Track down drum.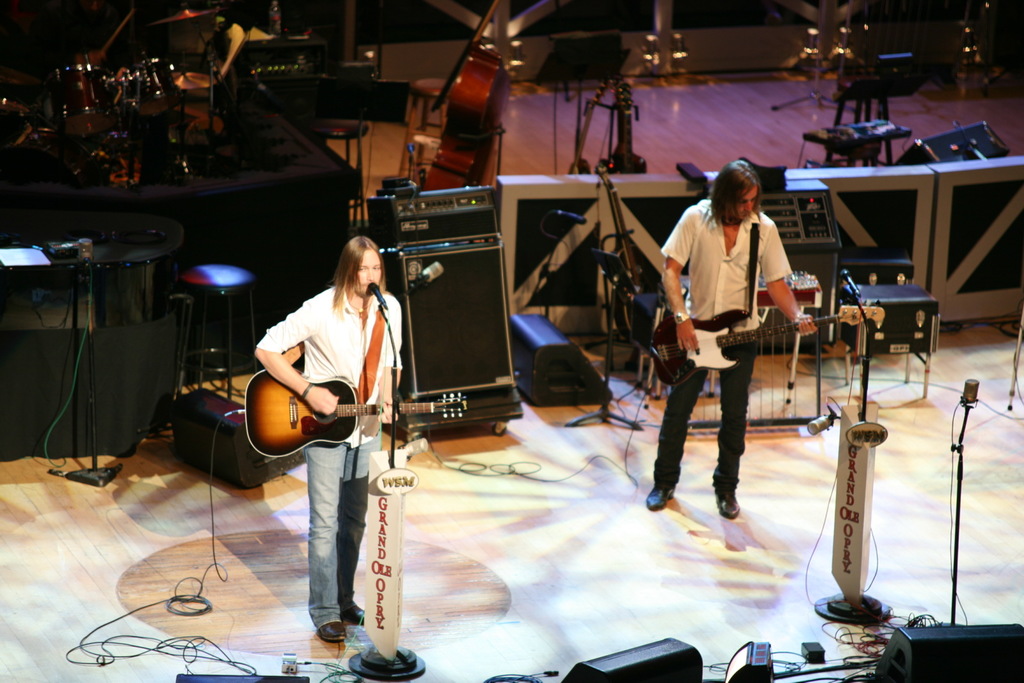
Tracked to <box>0,100,29,147</box>.
